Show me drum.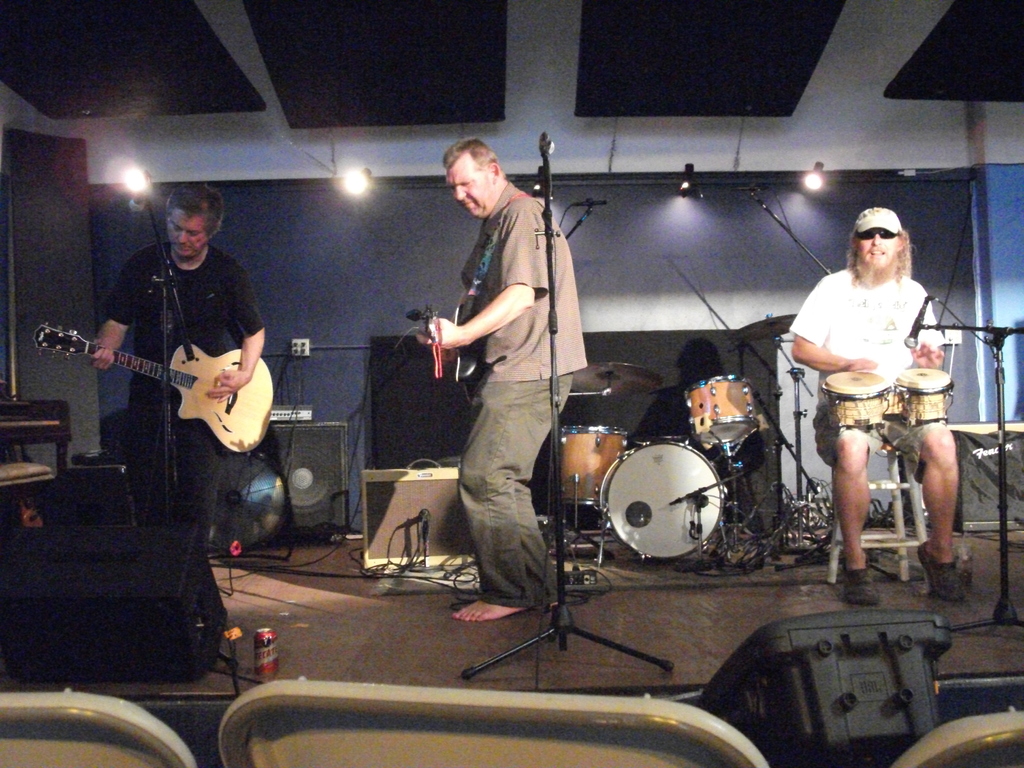
drum is here: bbox=[550, 425, 625, 506].
